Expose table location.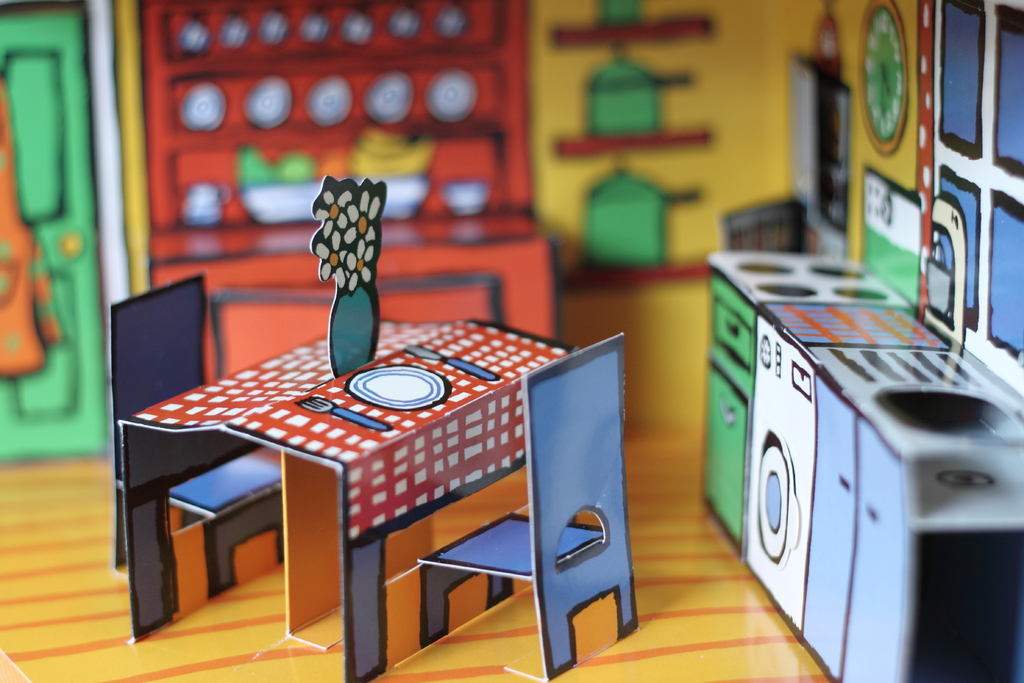
Exposed at <bbox>106, 312, 497, 662</bbox>.
